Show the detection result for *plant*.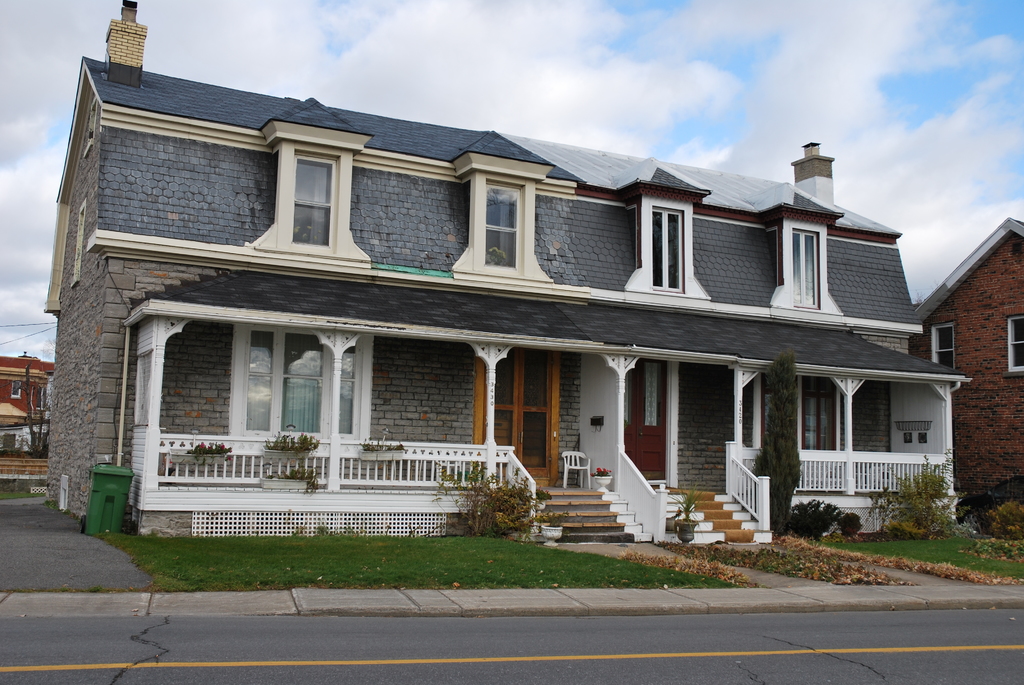
262, 430, 324, 456.
